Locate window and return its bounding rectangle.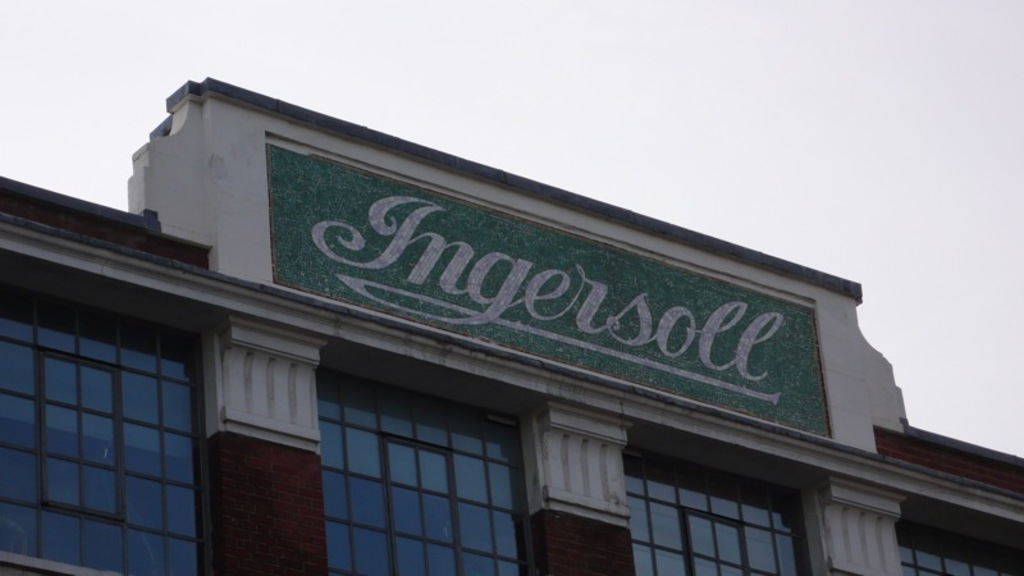
box(323, 369, 526, 575).
